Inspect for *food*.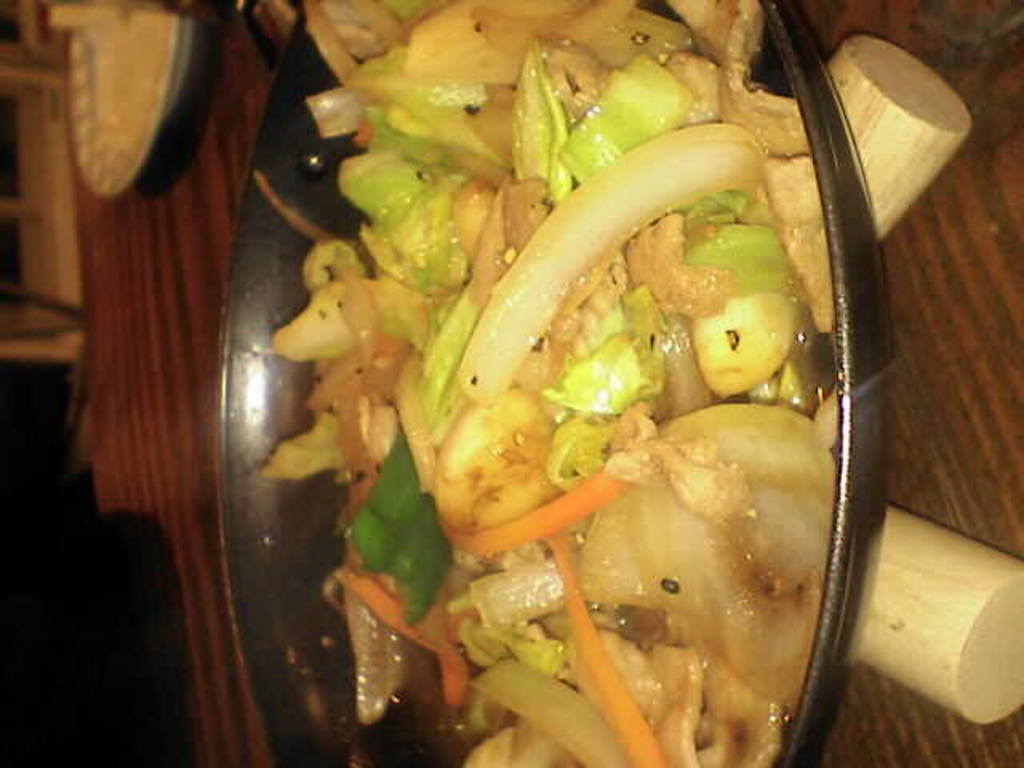
Inspection: <bbox>254, 0, 842, 766</bbox>.
